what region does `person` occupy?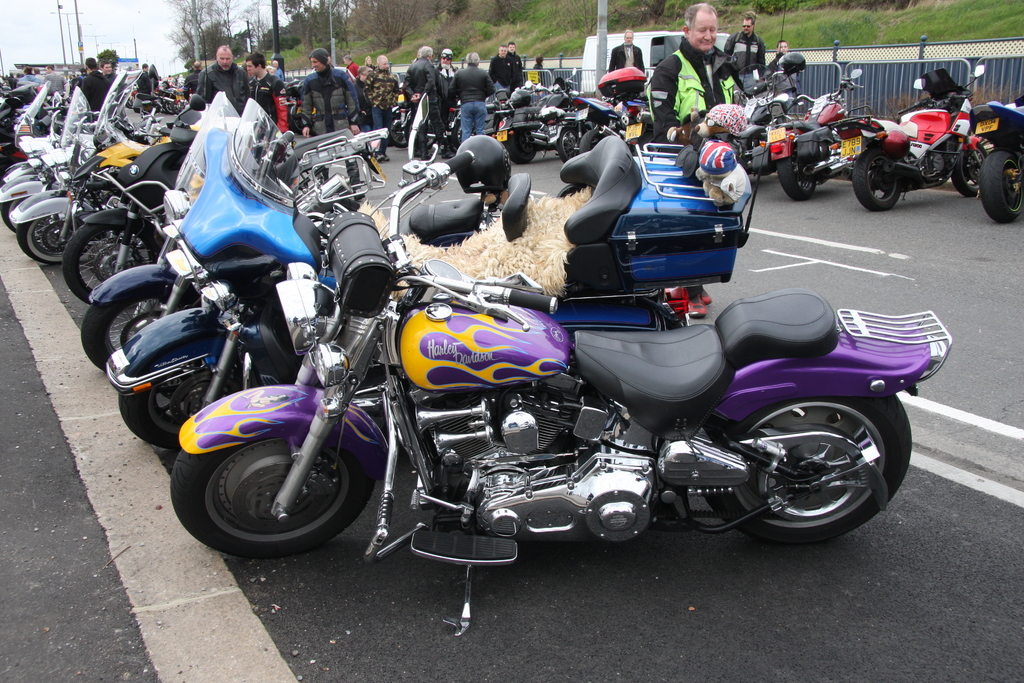
region(360, 53, 403, 166).
